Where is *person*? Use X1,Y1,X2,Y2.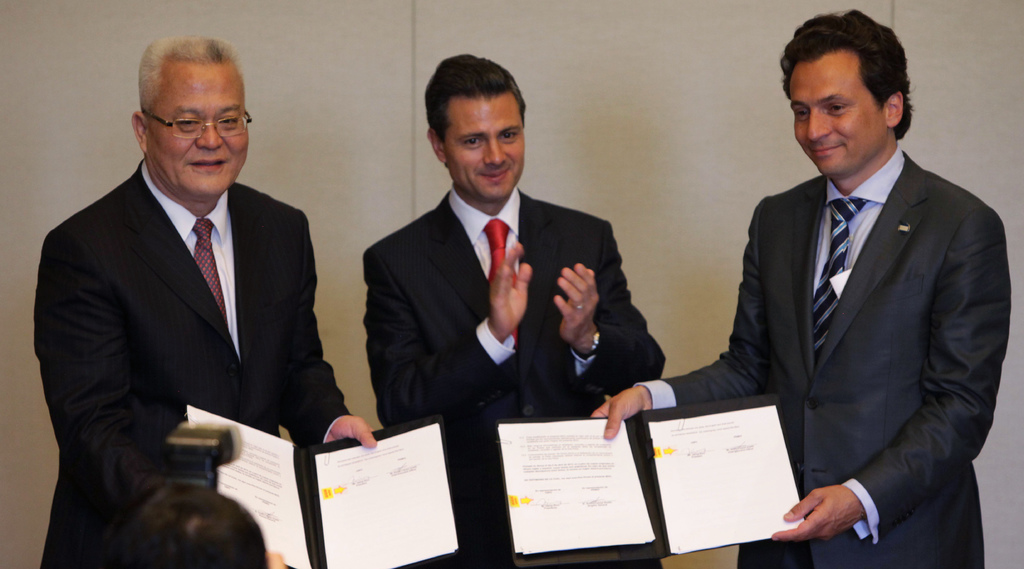
38,36,376,568.
